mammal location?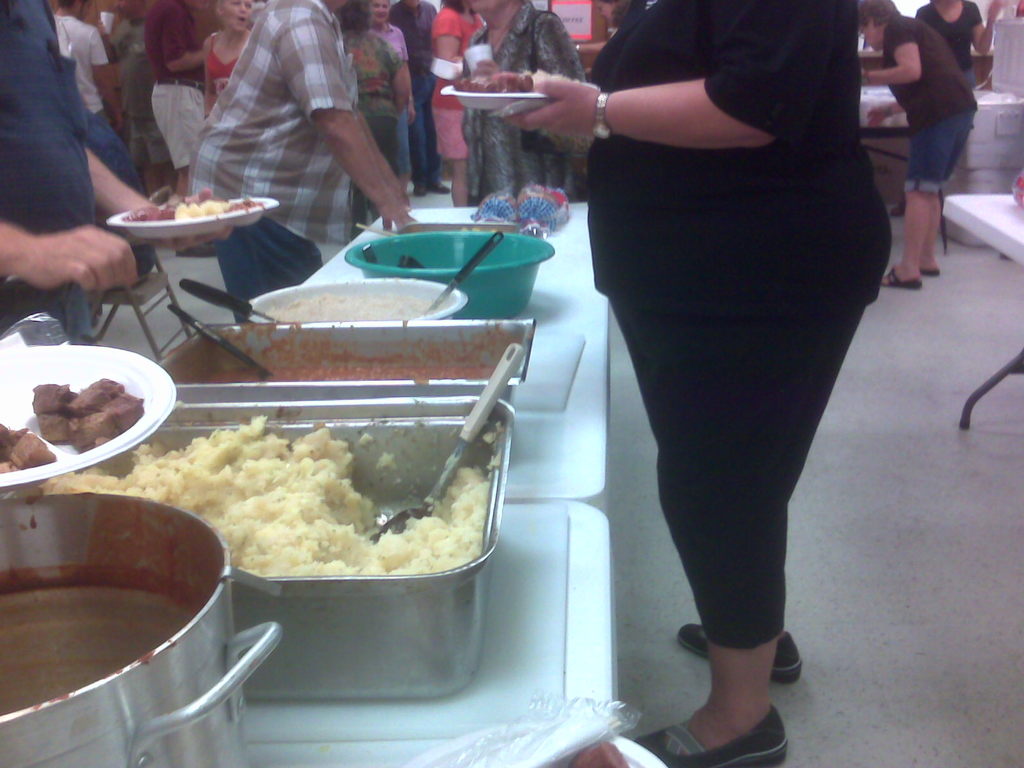
select_region(506, 0, 891, 767)
